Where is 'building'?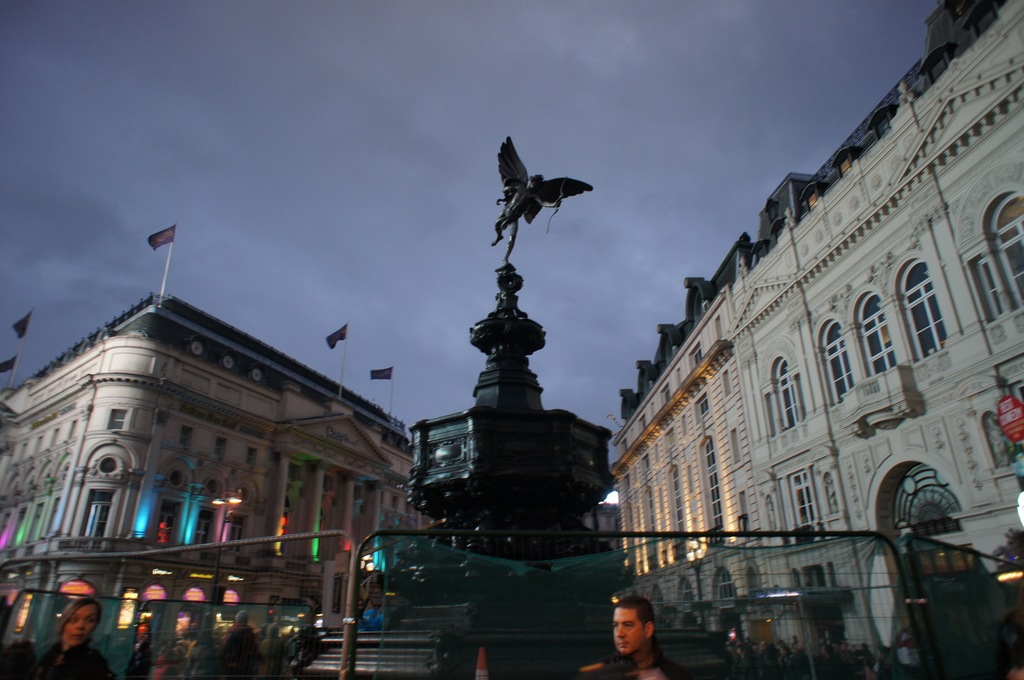
0/287/435/679.
